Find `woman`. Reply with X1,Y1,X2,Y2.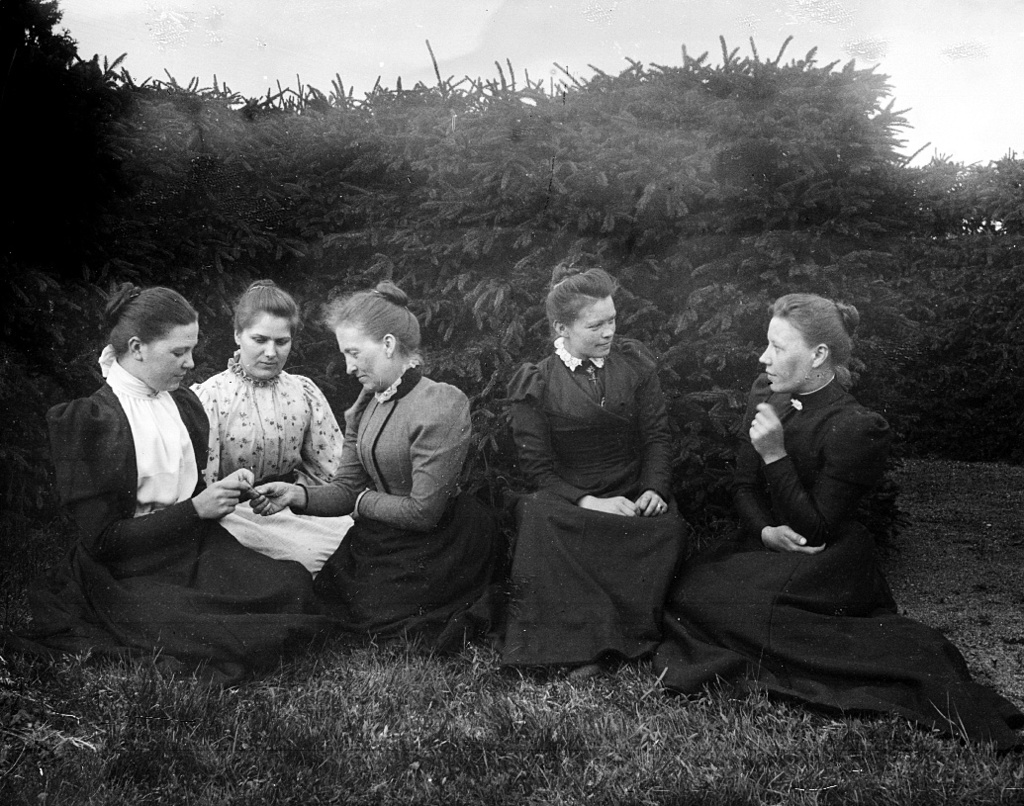
45,281,362,691.
